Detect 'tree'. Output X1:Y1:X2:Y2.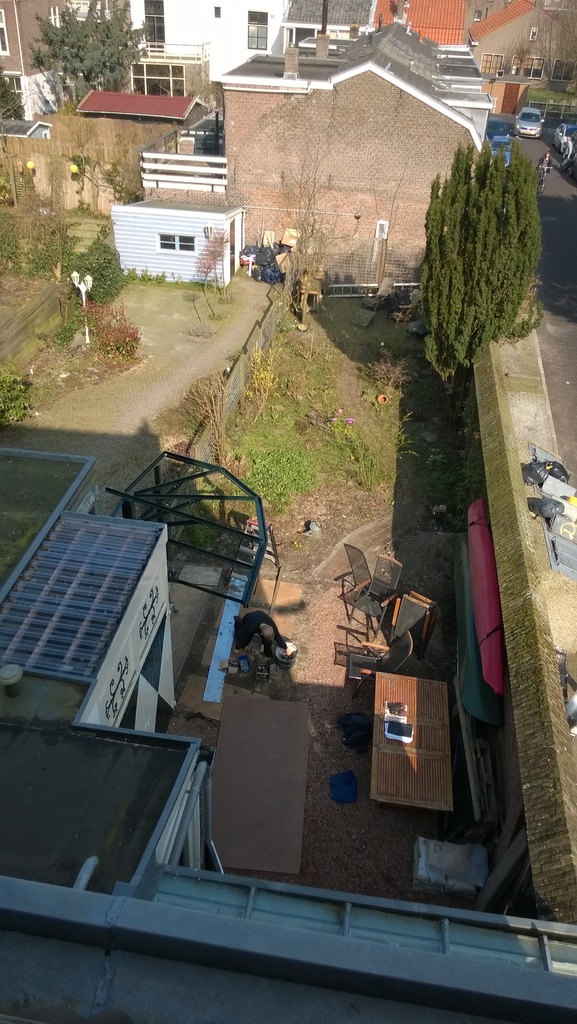
25:0:158:114.
